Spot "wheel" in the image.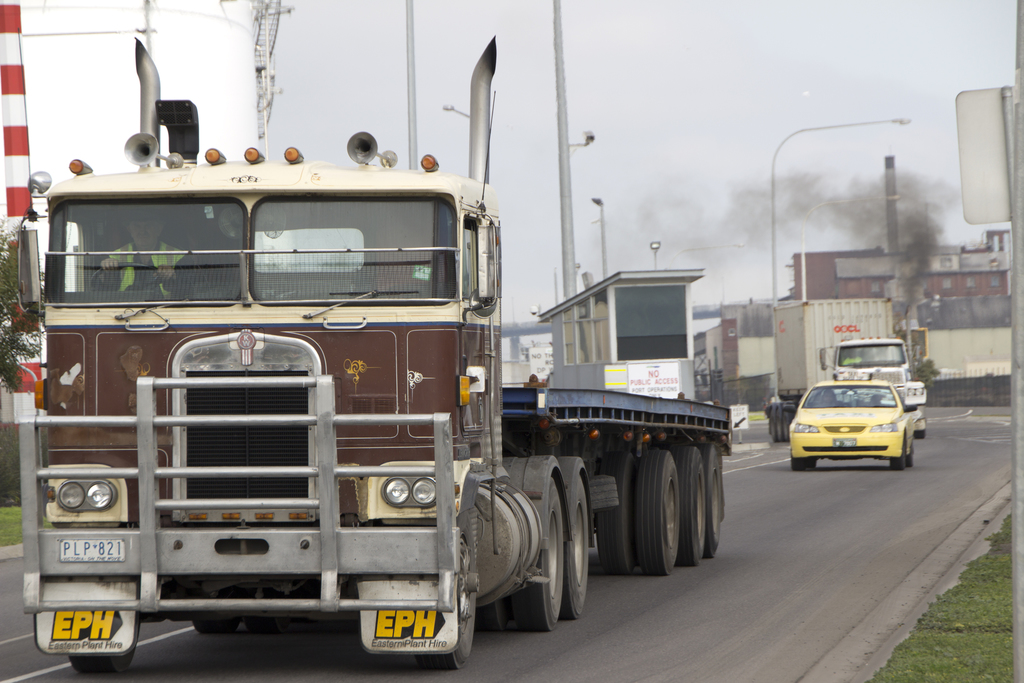
"wheel" found at (x1=597, y1=453, x2=637, y2=573).
